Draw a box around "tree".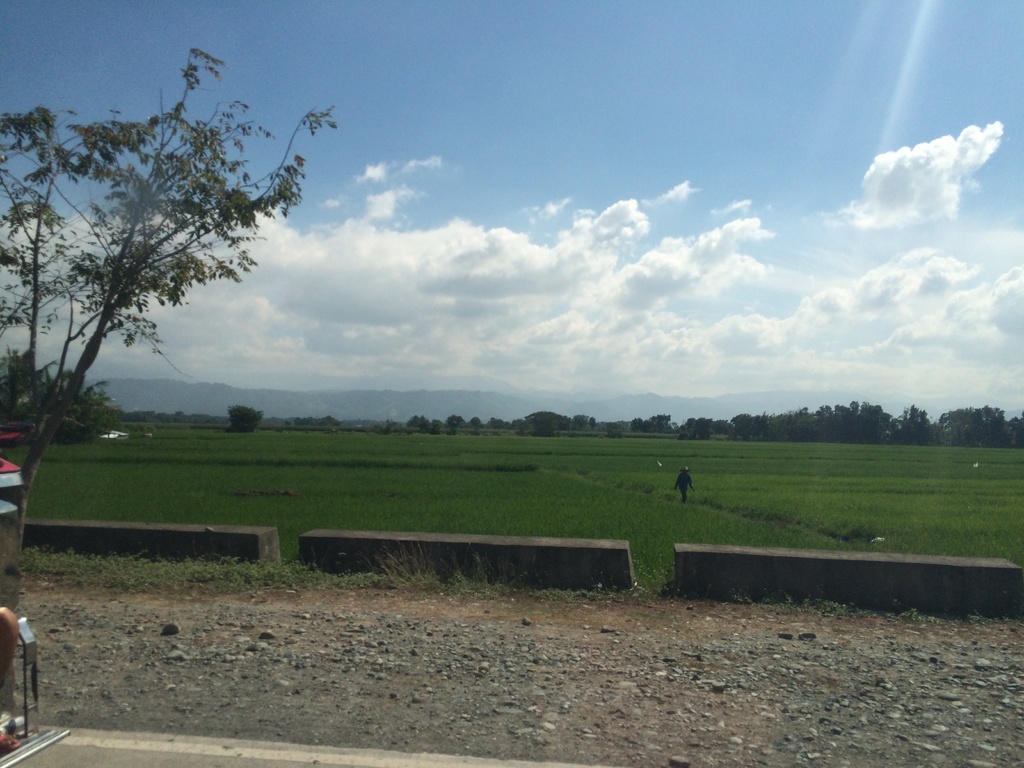
detection(221, 406, 266, 433).
